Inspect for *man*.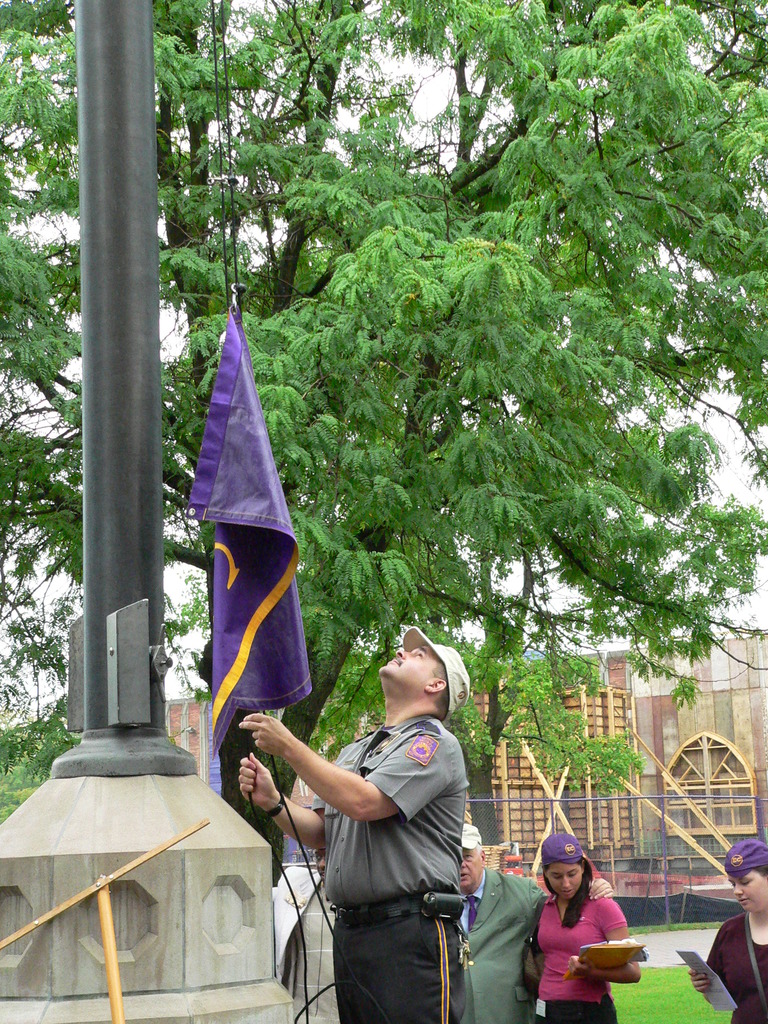
Inspection: bbox(275, 618, 505, 1012).
